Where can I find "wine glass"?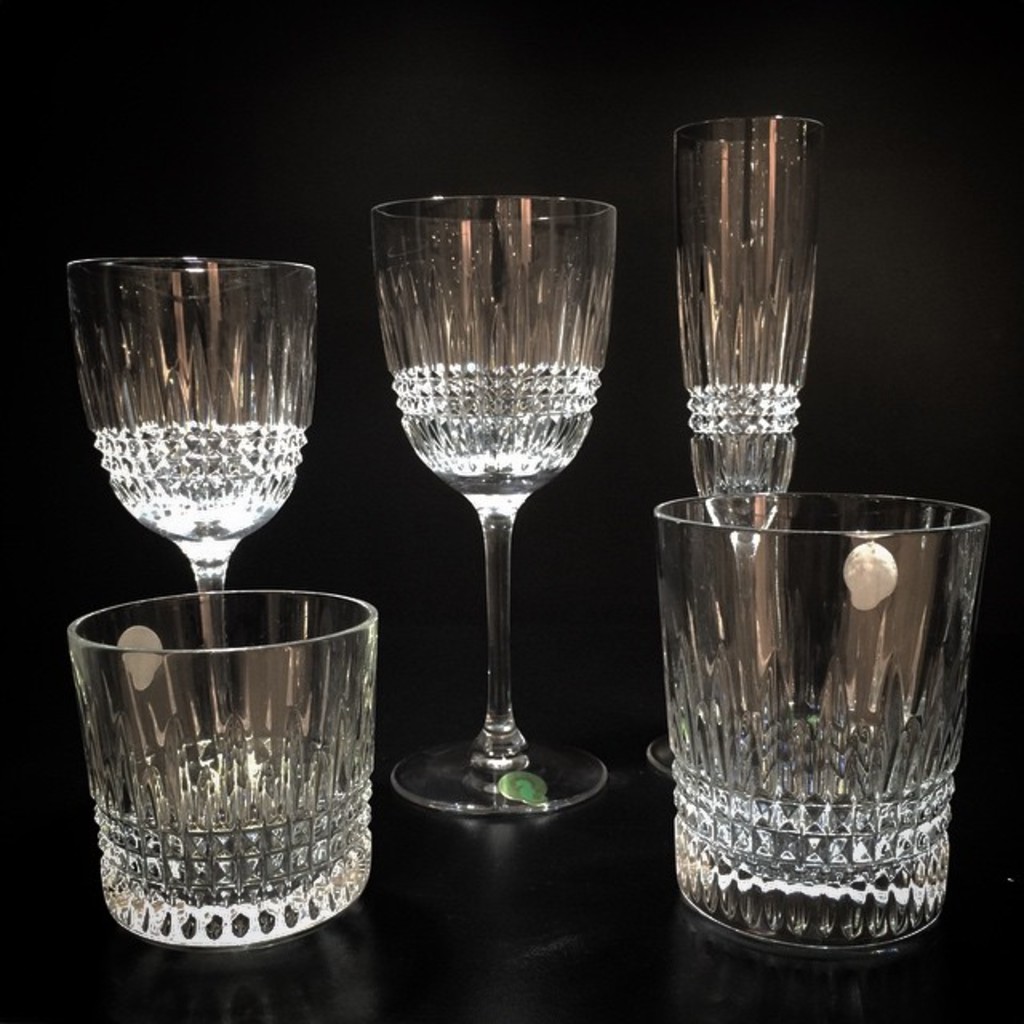
You can find it at [371,194,614,818].
